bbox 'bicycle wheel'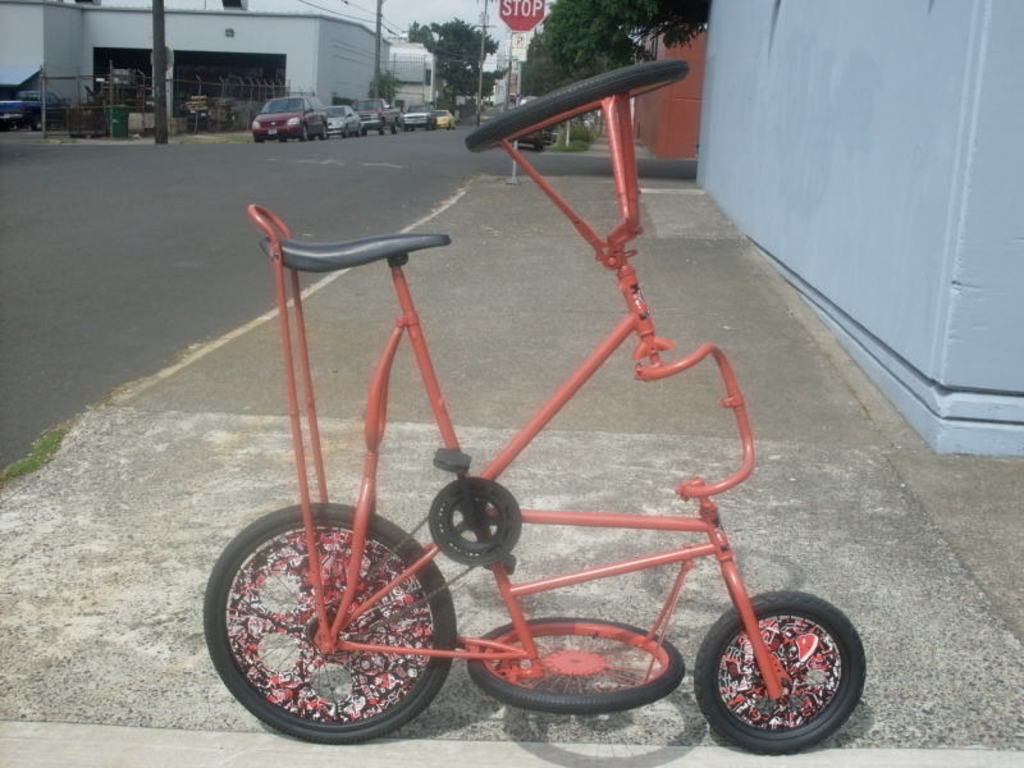
<box>191,497,461,753</box>
